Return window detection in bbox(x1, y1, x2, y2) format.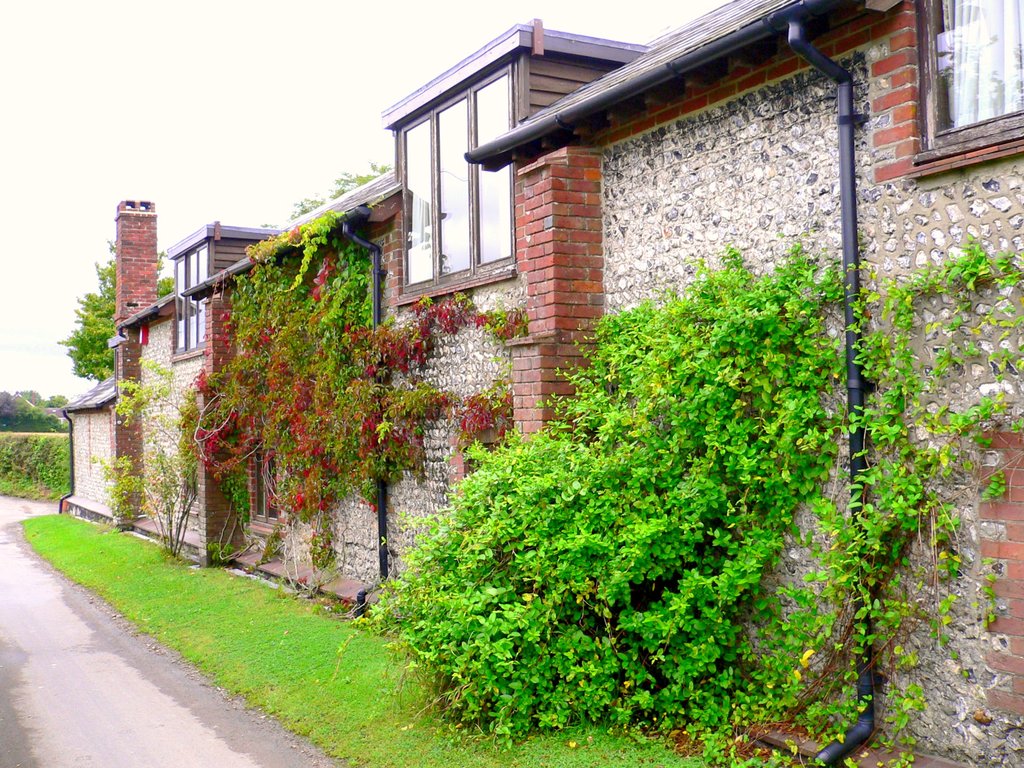
bbox(907, 3, 1016, 163).
